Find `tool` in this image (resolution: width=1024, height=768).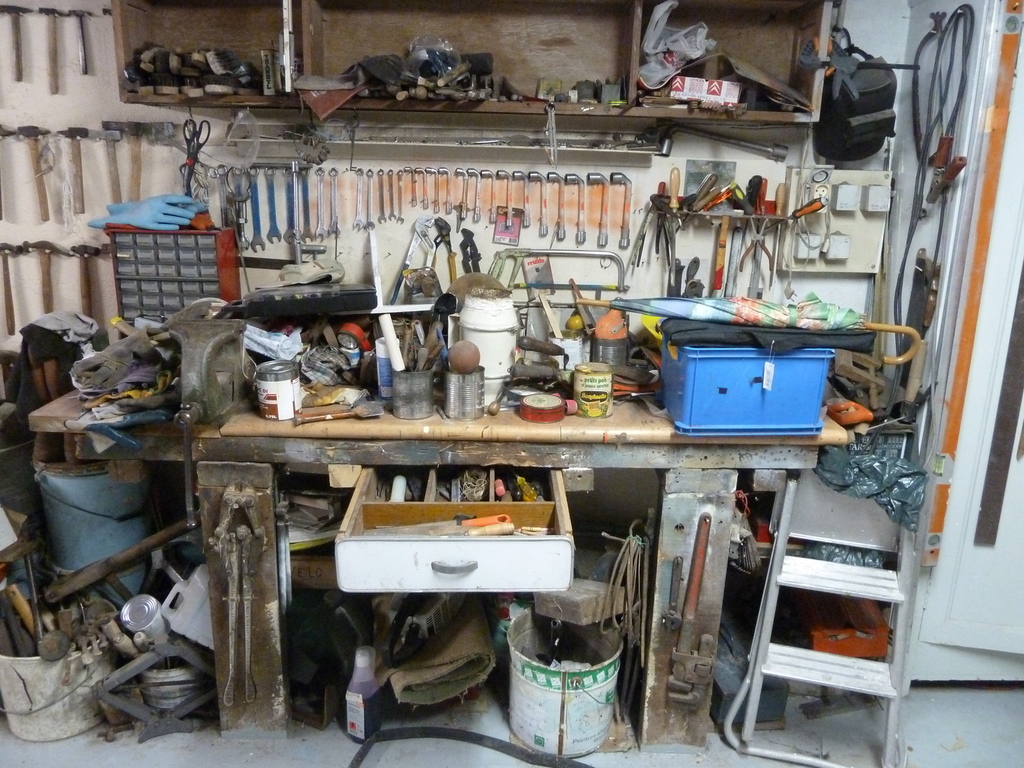
box=[374, 171, 390, 225].
